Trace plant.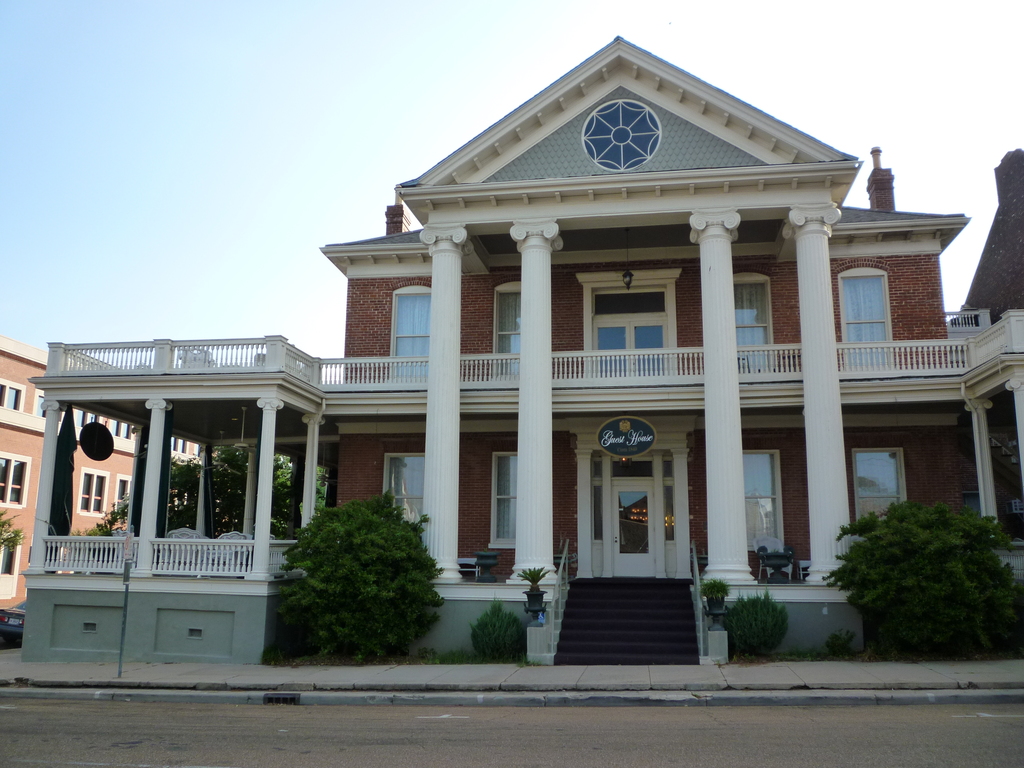
Traced to (left=445, top=650, right=480, bottom=664).
